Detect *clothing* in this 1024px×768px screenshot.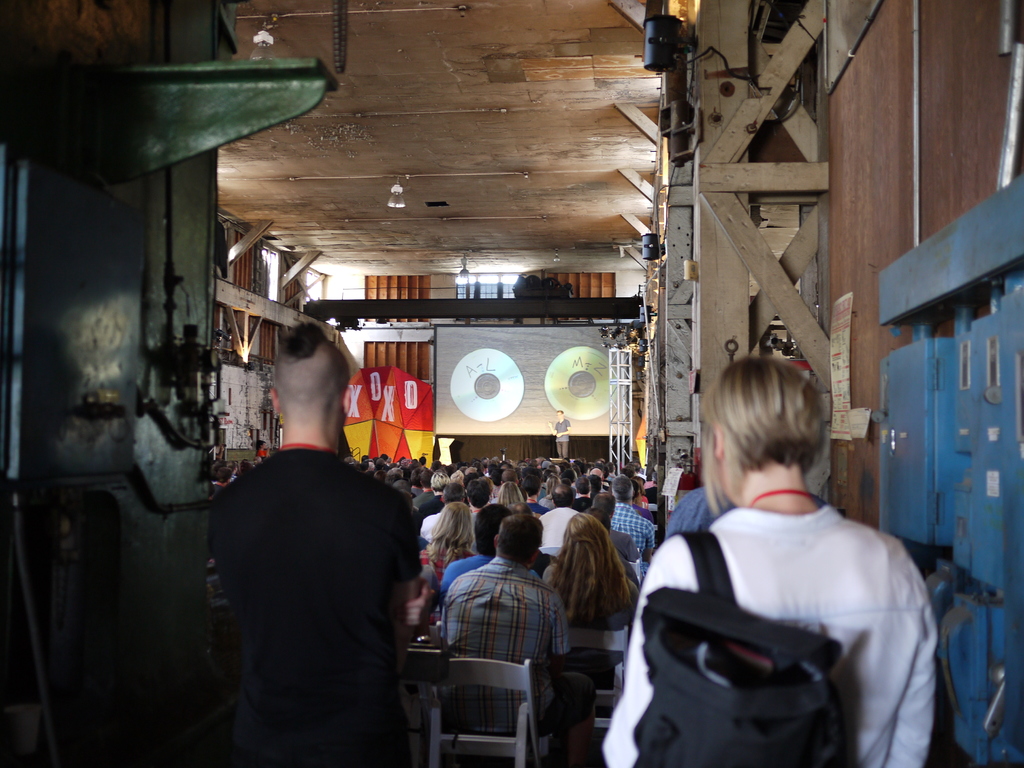
Detection: bbox=(442, 554, 595, 764).
